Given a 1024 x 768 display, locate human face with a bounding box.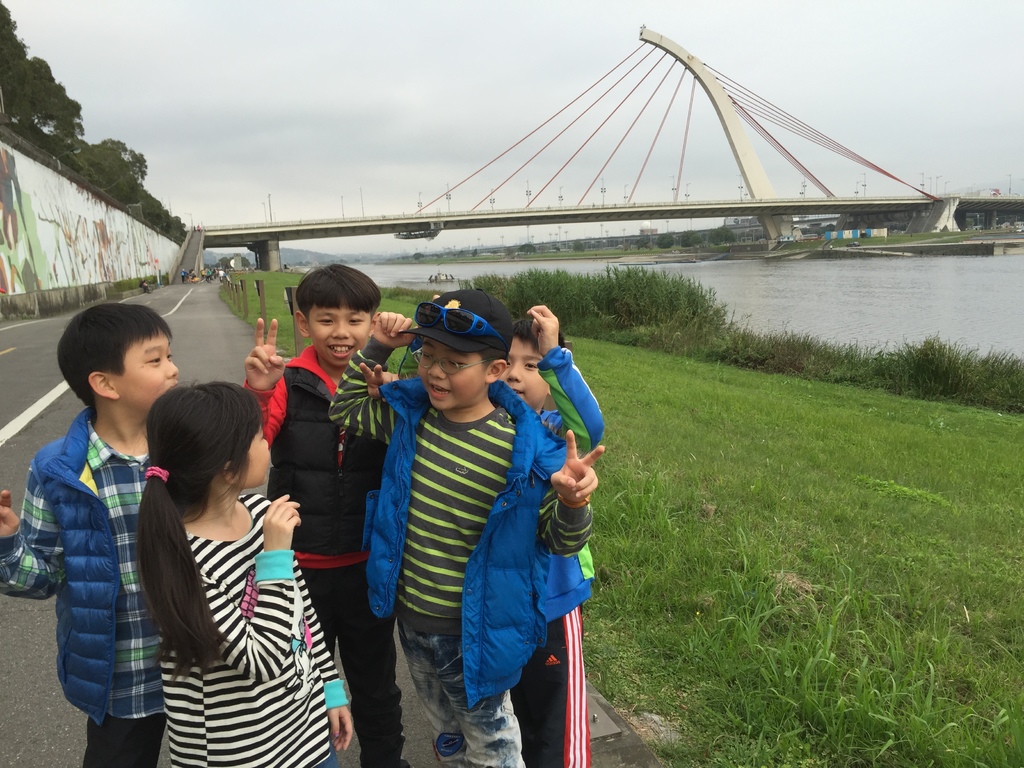
Located: <region>415, 347, 479, 417</region>.
